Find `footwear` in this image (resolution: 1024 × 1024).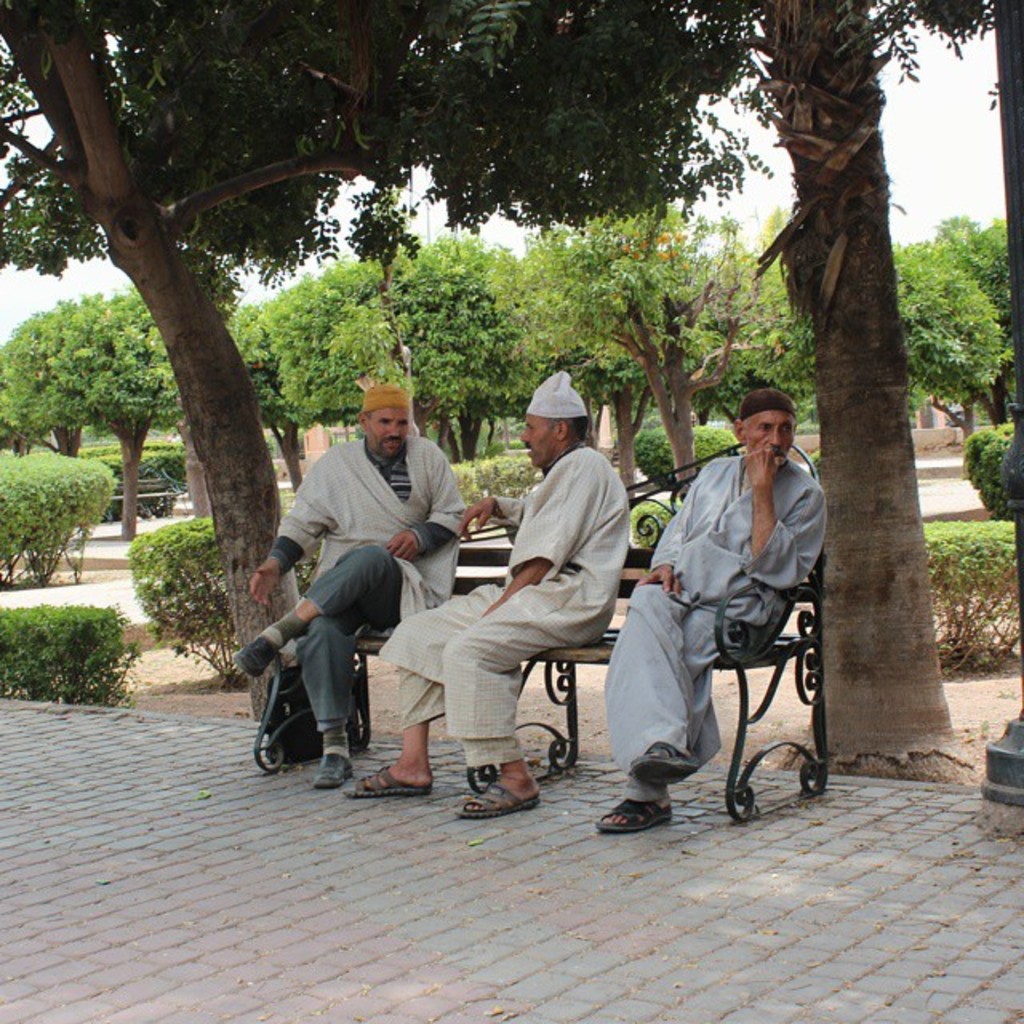
[left=344, top=766, right=430, bottom=802].
